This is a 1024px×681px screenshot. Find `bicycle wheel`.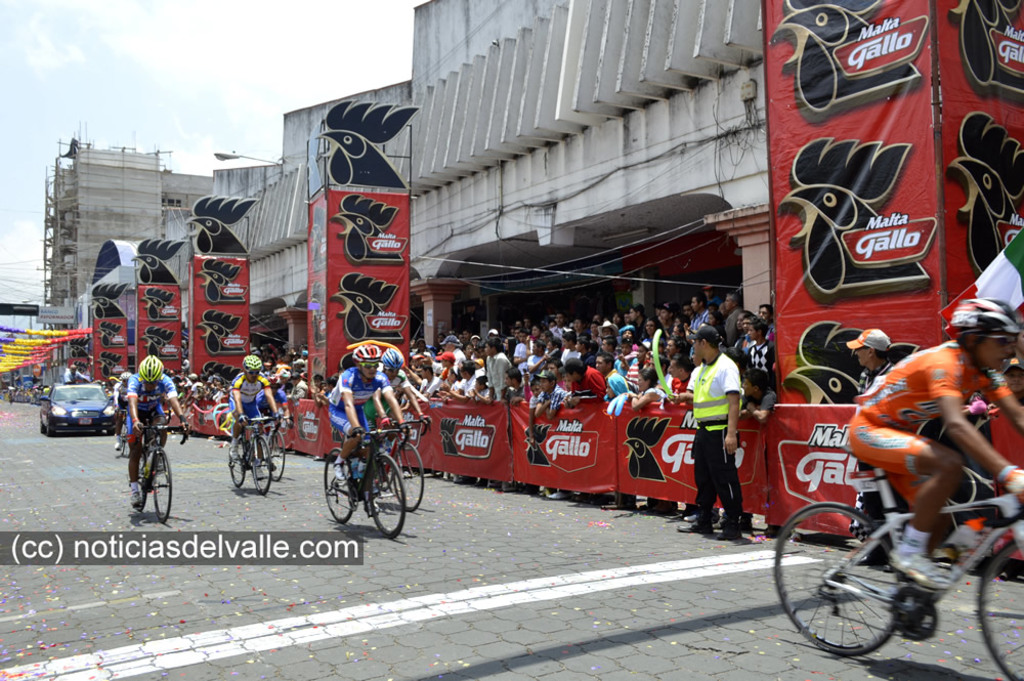
Bounding box: region(773, 499, 899, 657).
